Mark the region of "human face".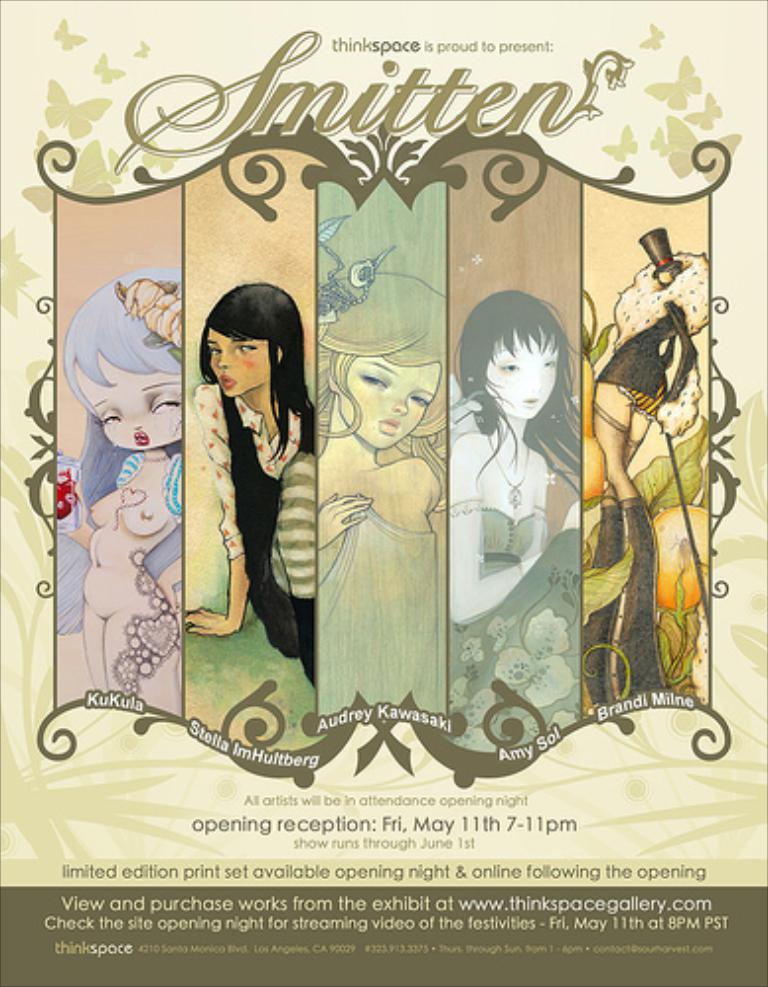
Region: (207, 326, 280, 397).
